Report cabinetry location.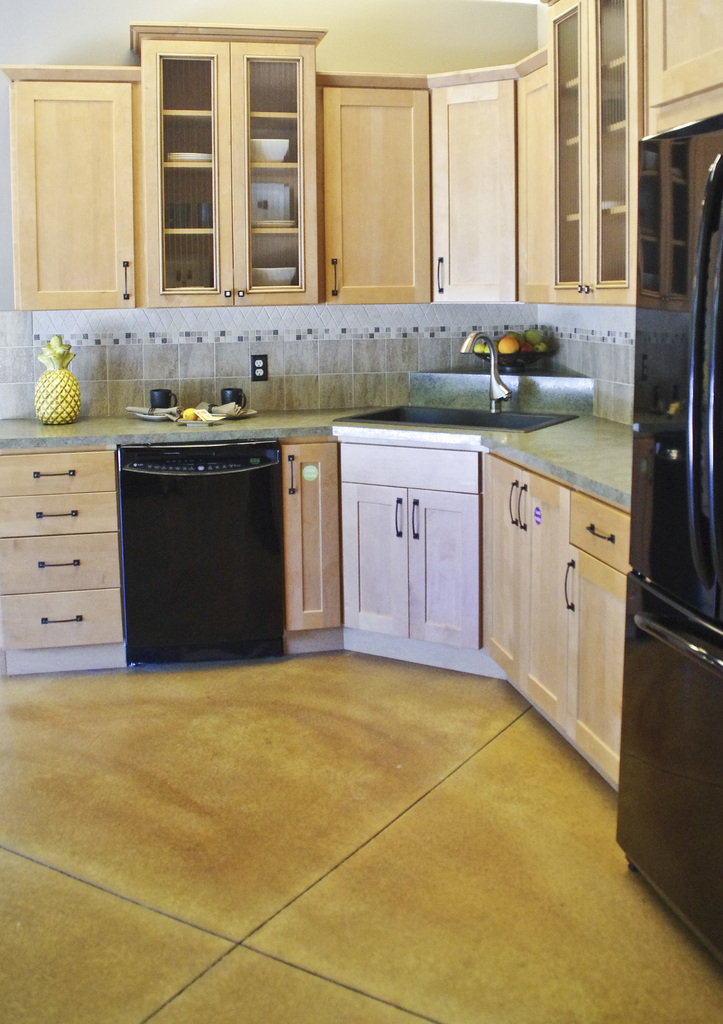
Report: left=127, top=20, right=318, bottom=304.
